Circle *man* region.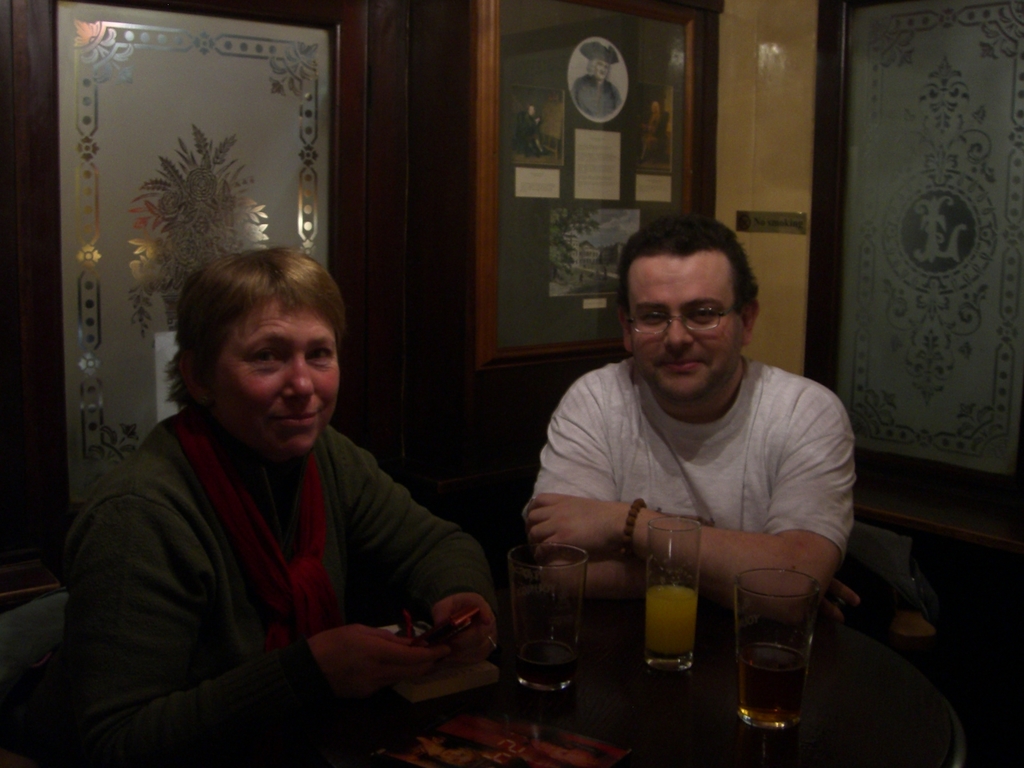
Region: 569 40 622 118.
